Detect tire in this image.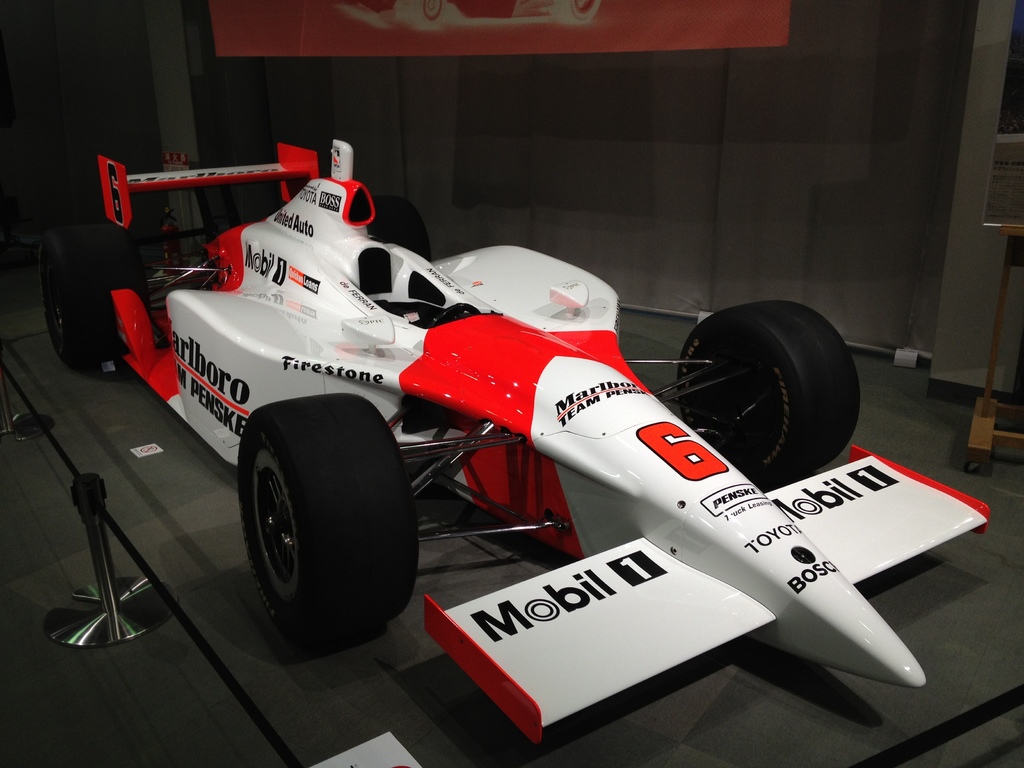
Detection: bbox=(44, 223, 152, 367).
